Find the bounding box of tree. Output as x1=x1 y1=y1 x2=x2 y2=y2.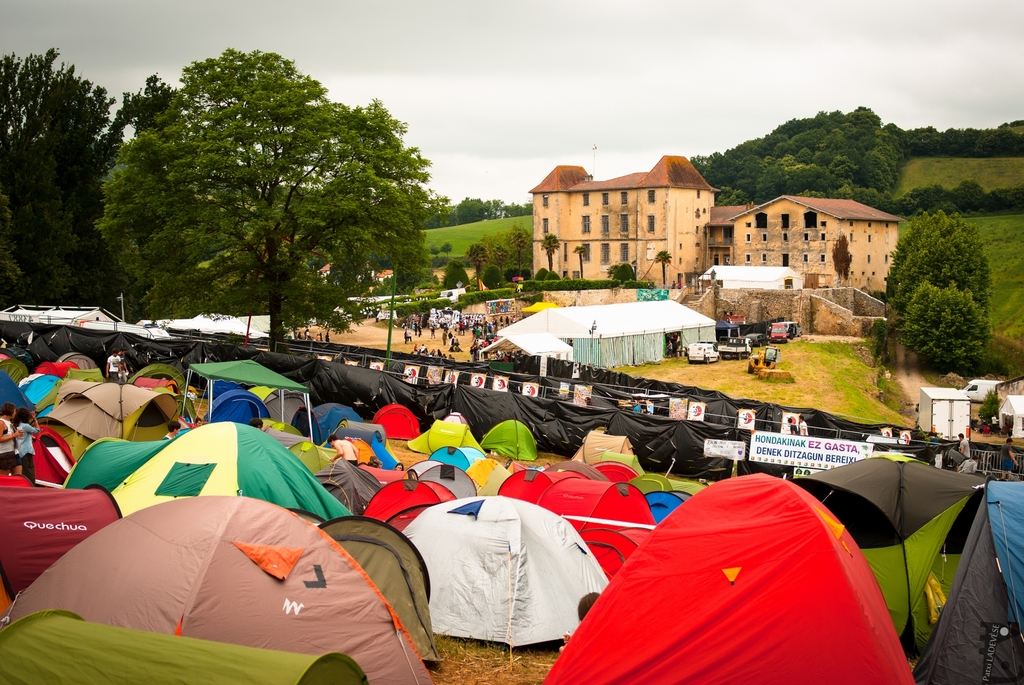
x1=885 y1=207 x2=998 y2=310.
